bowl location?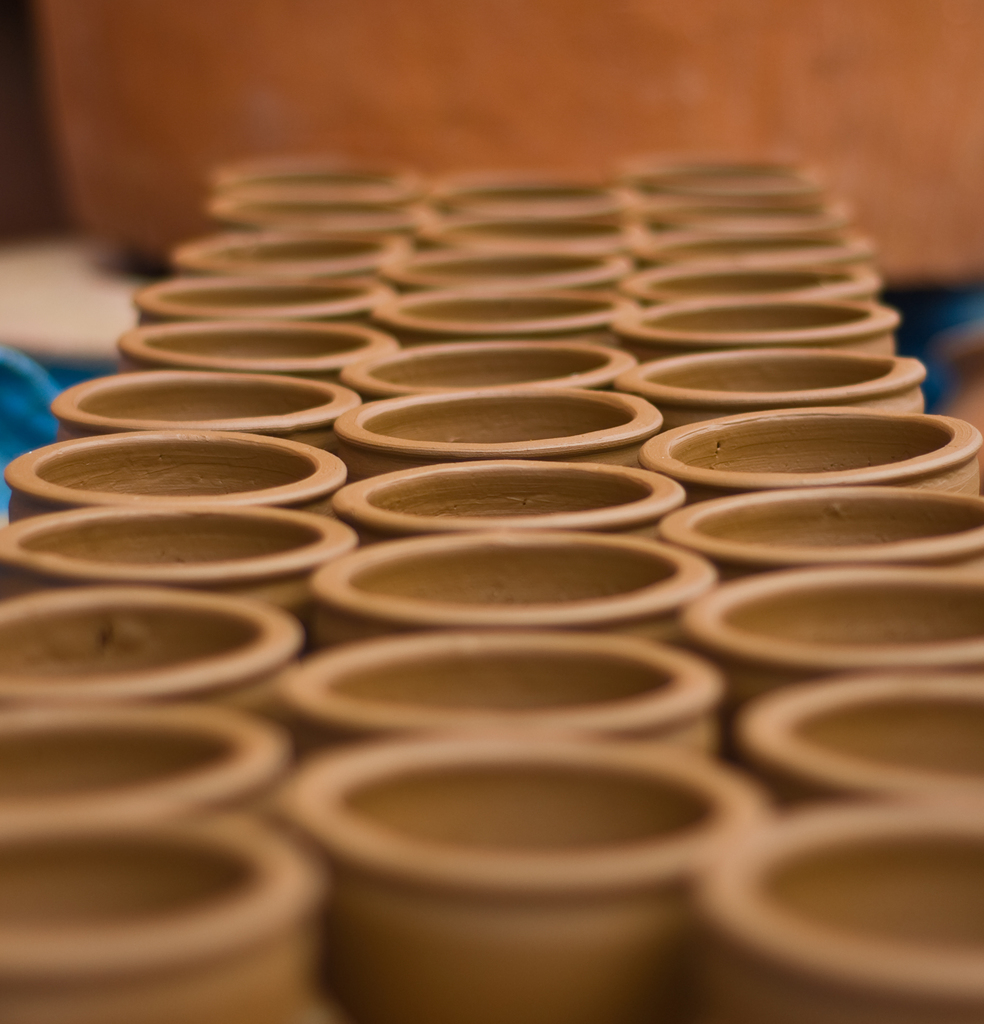
box(627, 264, 882, 305)
